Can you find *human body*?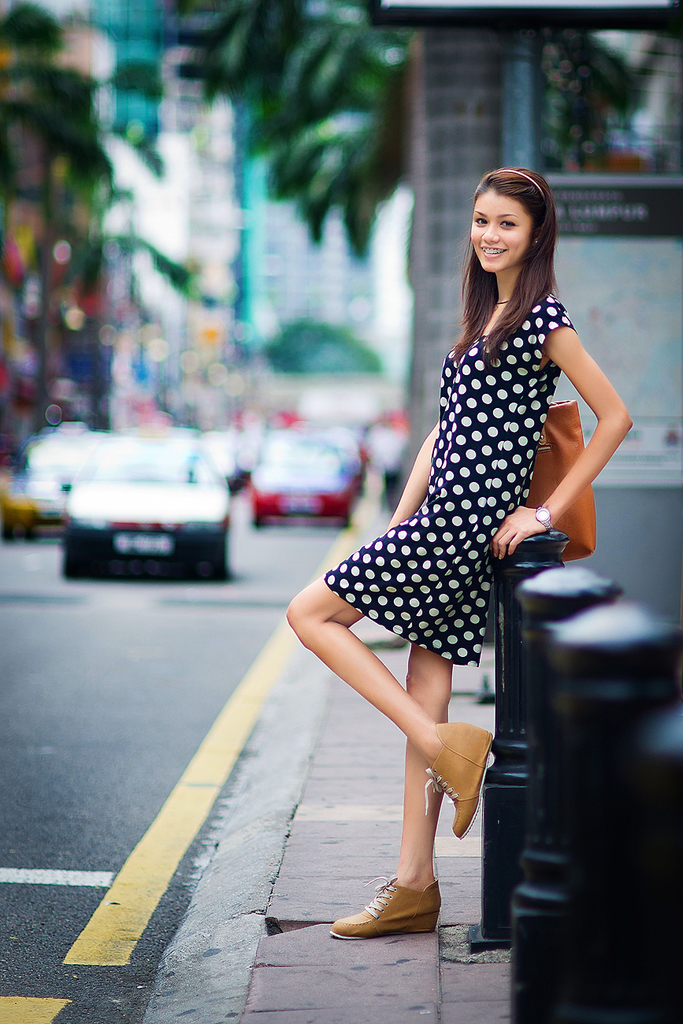
Yes, bounding box: (x1=283, y1=98, x2=593, y2=953).
